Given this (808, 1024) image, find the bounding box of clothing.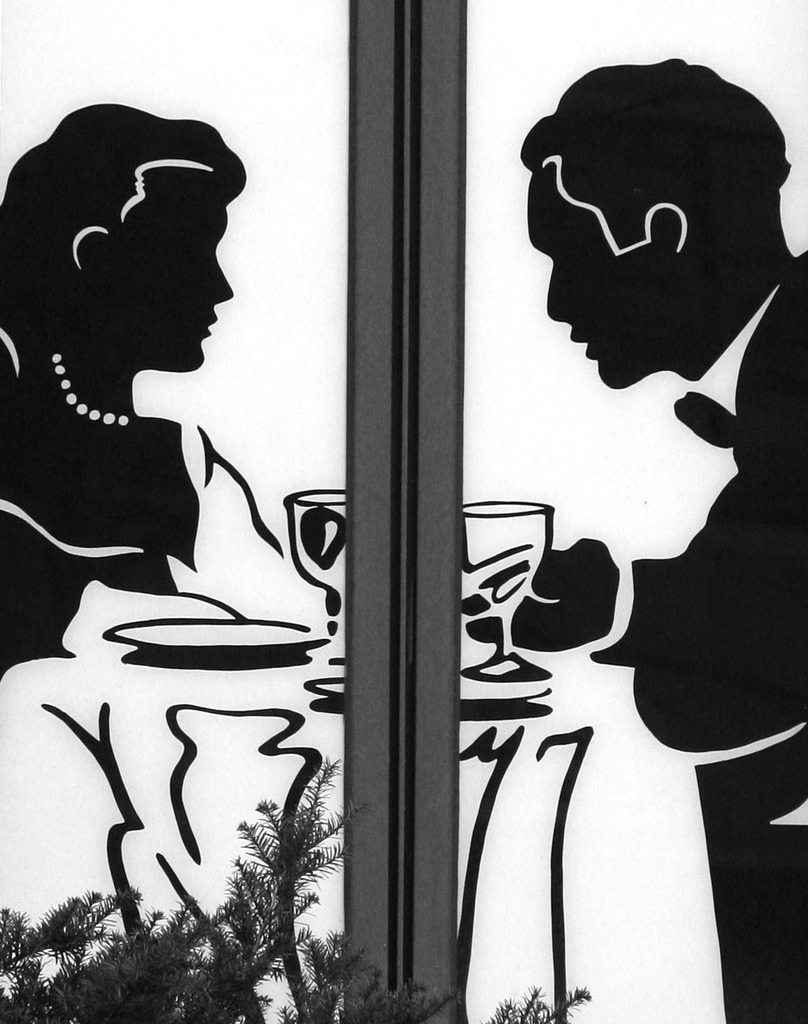
box(581, 254, 807, 1023).
